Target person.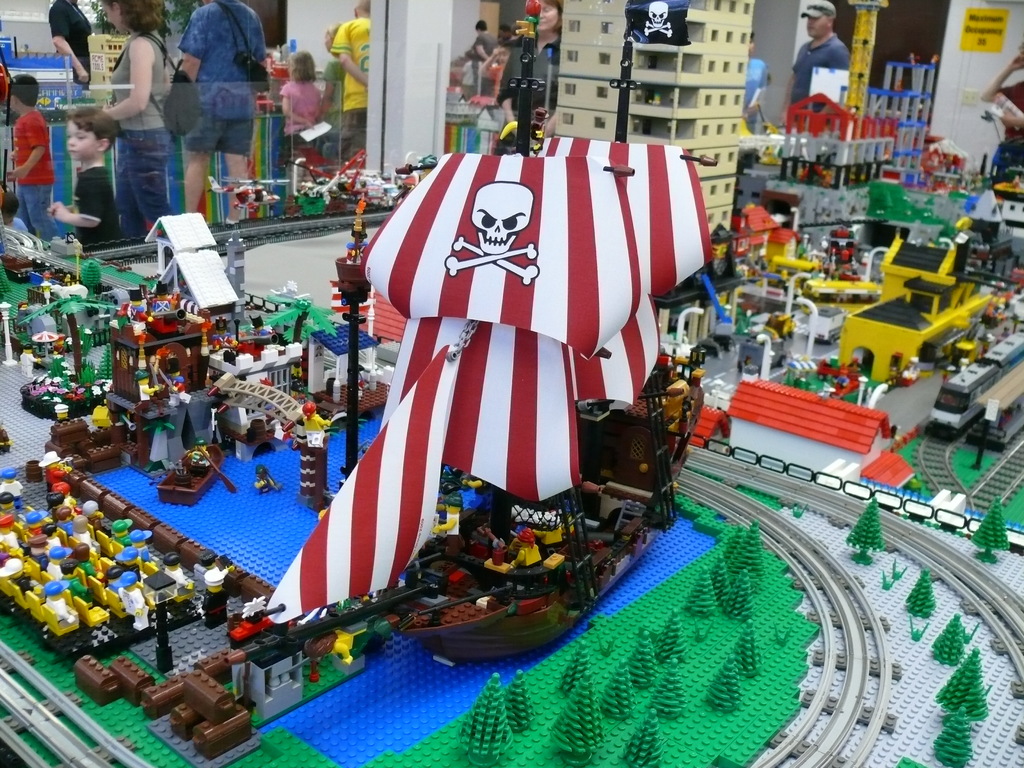
Target region: 43:0:96:90.
